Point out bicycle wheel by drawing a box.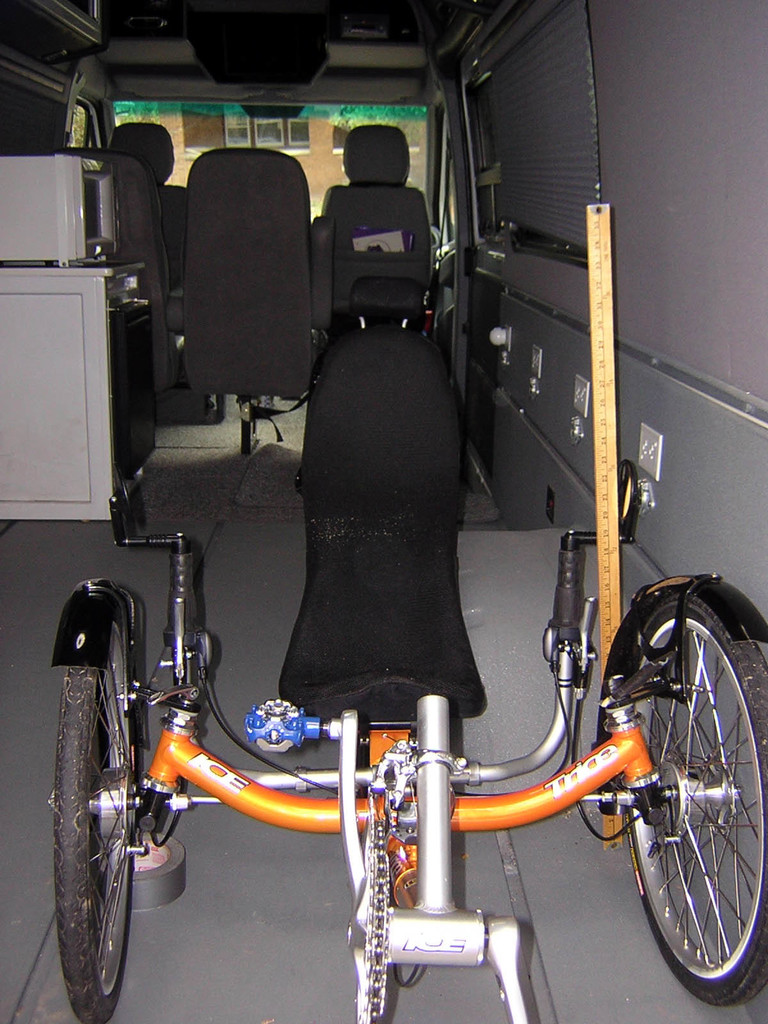
[633, 602, 760, 992].
